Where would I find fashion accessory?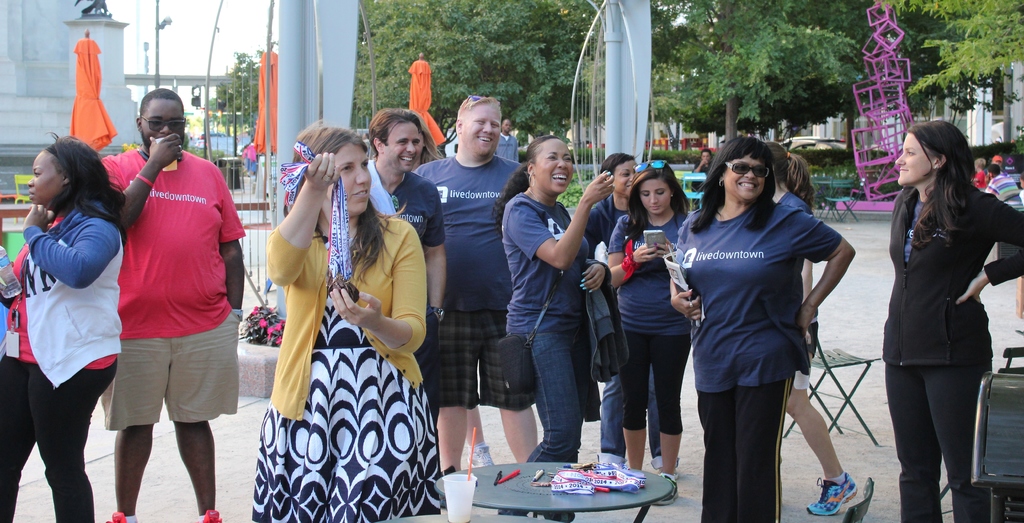
At detection(803, 472, 865, 513).
